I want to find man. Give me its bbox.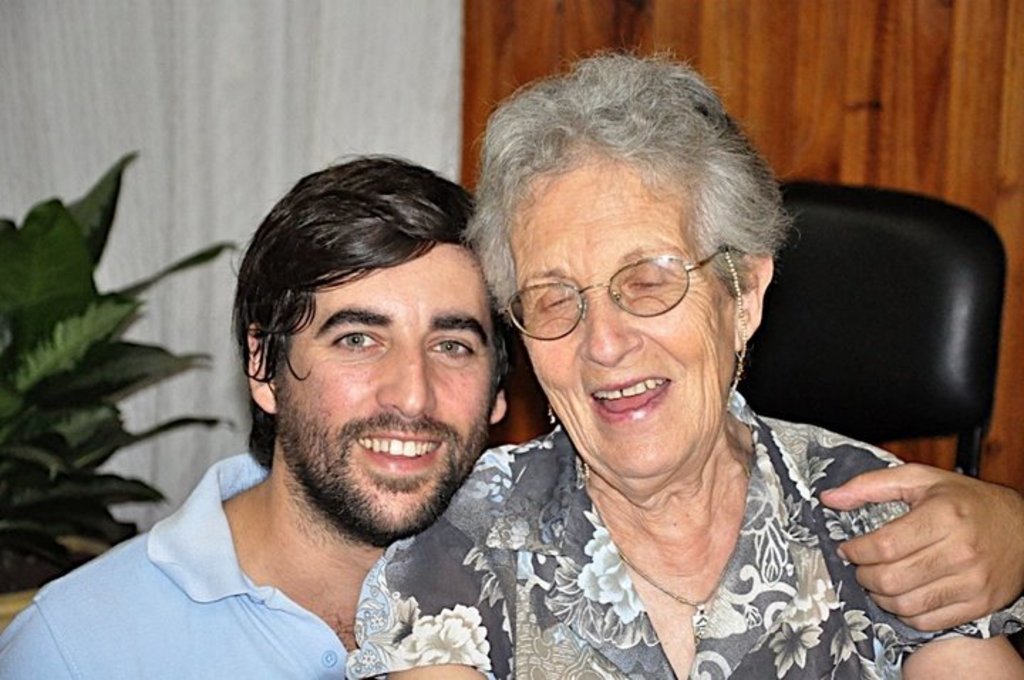
select_region(0, 147, 1023, 679).
